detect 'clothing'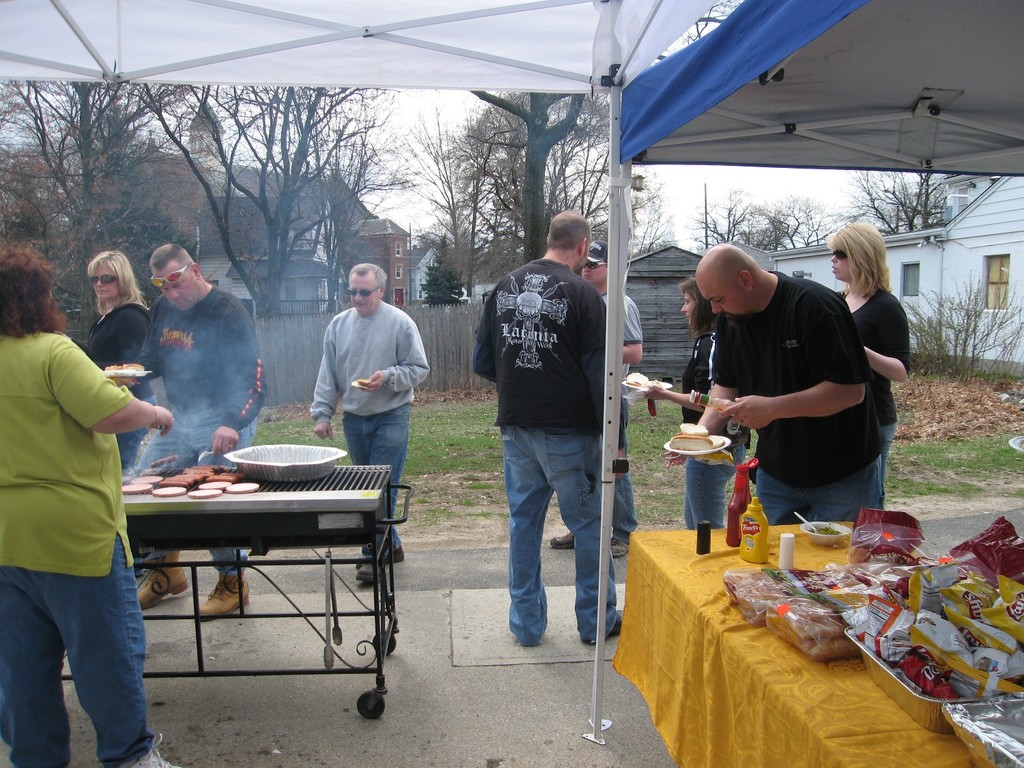
74,298,154,543
